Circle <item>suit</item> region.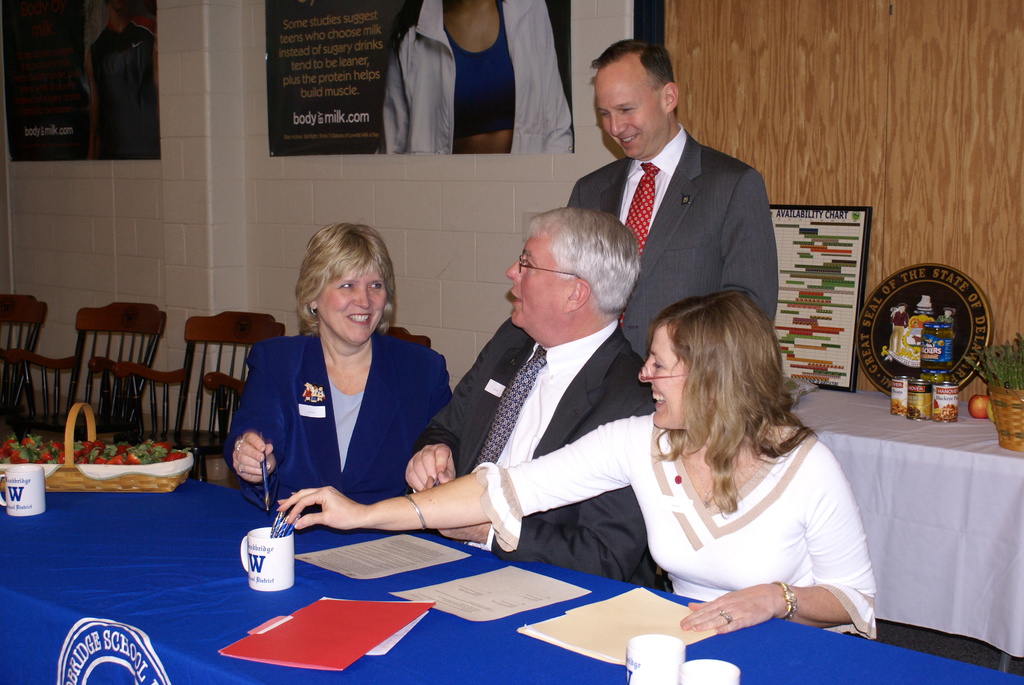
Region: (left=564, top=81, right=787, bottom=350).
